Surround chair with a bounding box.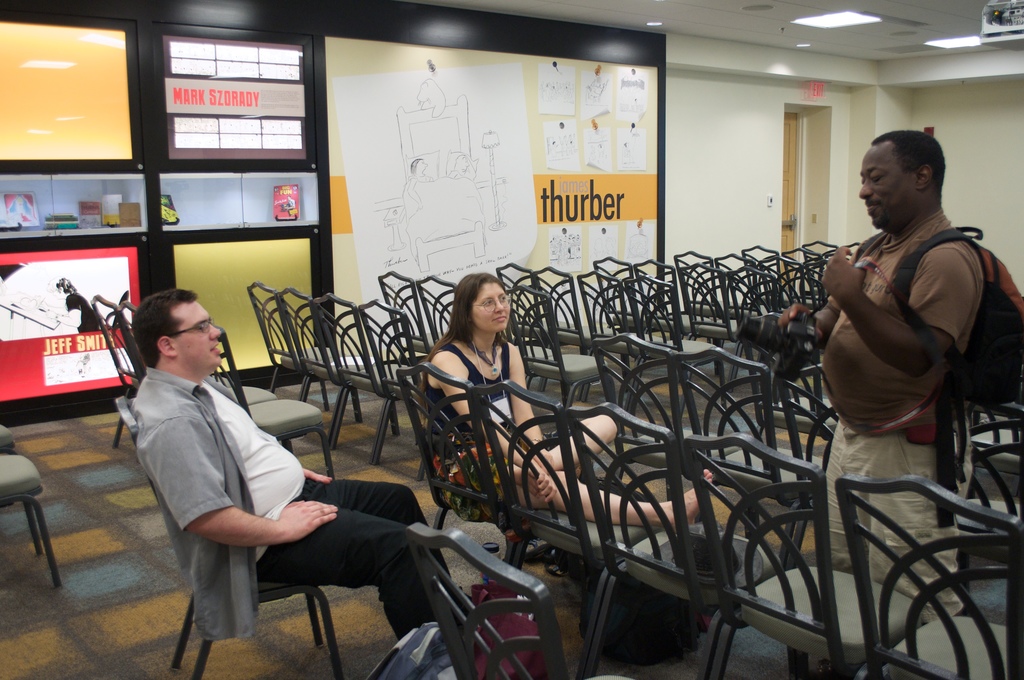
x1=358, y1=303, x2=436, y2=478.
